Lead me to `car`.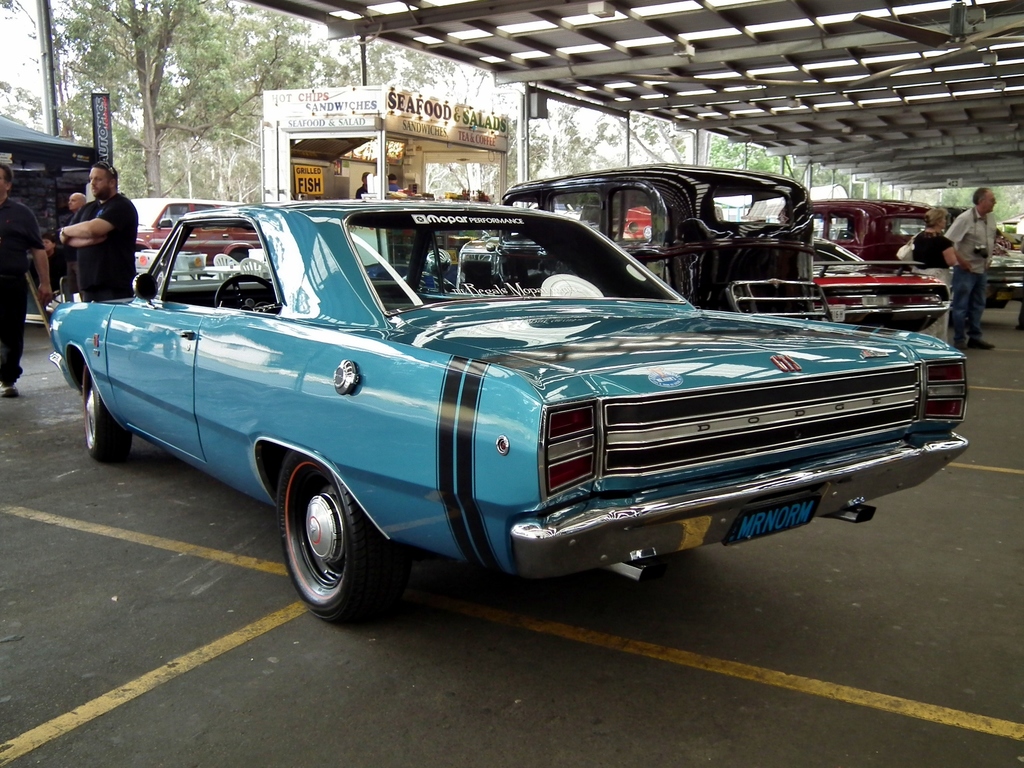
Lead to Rect(486, 158, 814, 316).
